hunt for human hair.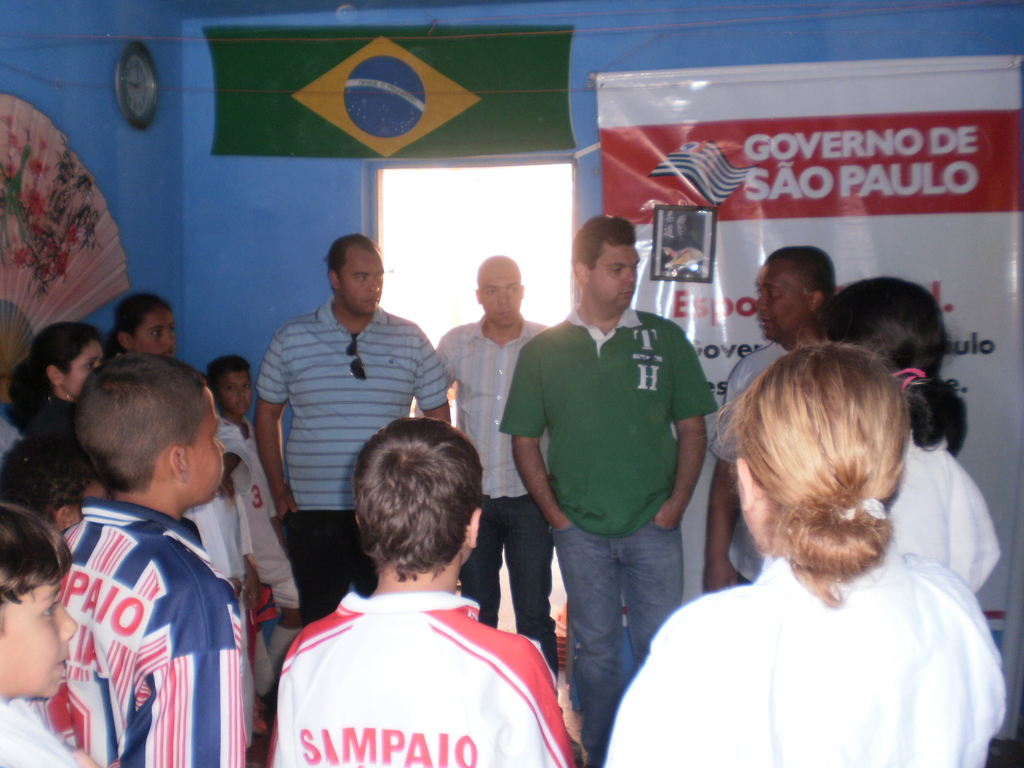
Hunted down at {"left": 200, "top": 355, "right": 252, "bottom": 395}.
